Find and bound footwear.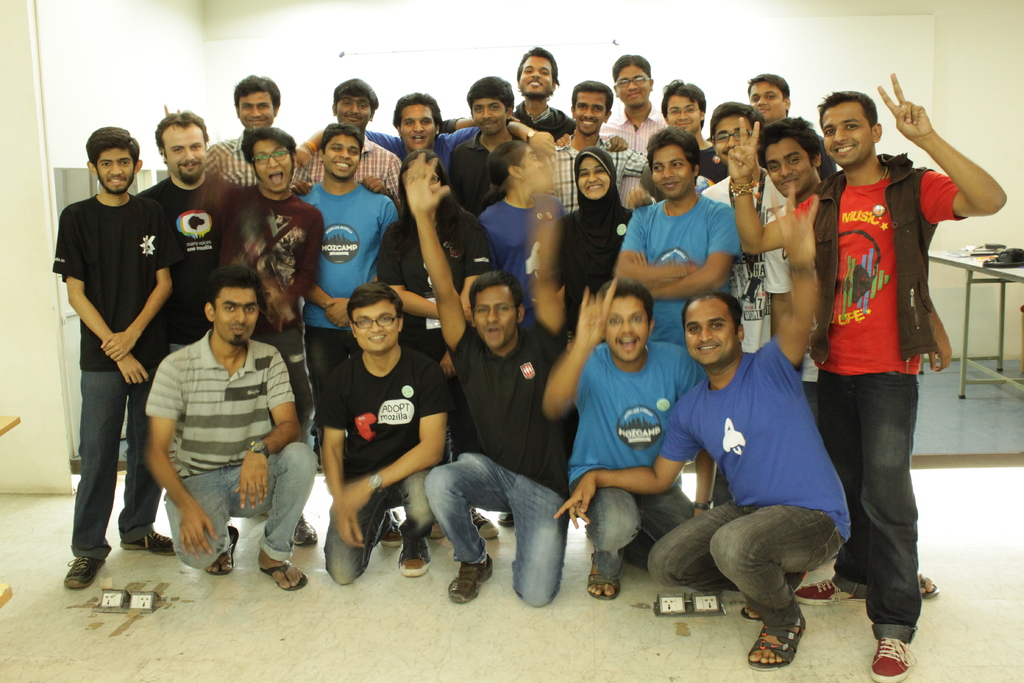
Bound: rect(471, 505, 500, 538).
